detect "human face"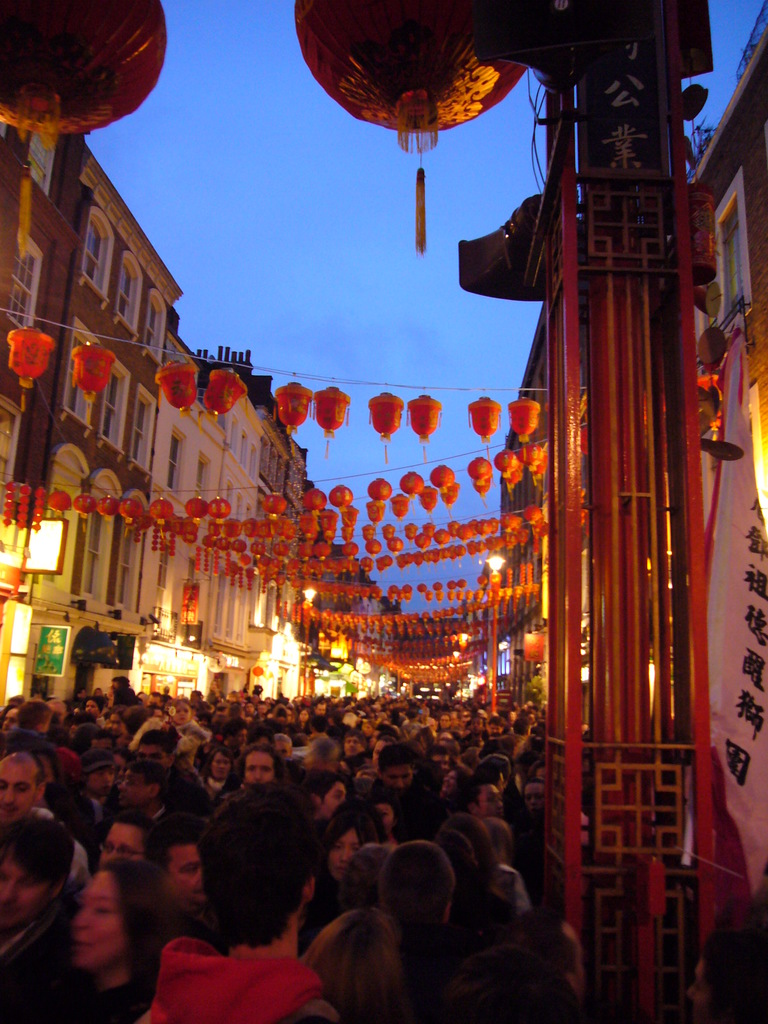
box(364, 723, 373, 737)
